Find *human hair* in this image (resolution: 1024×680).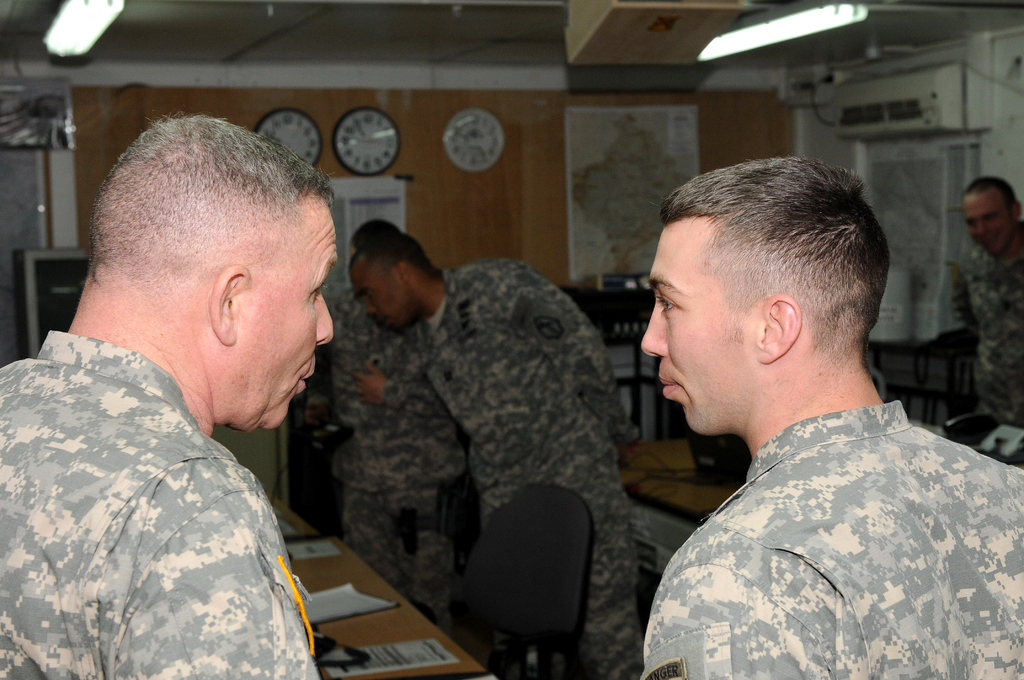
detection(93, 121, 313, 302).
